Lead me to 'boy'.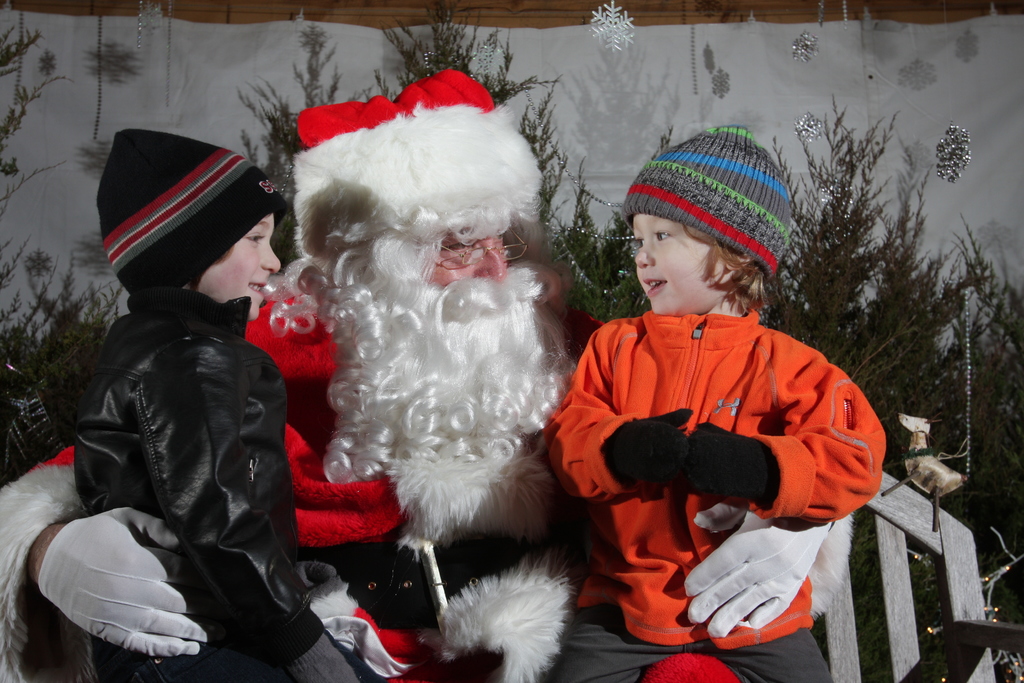
Lead to <bbox>77, 130, 364, 682</bbox>.
